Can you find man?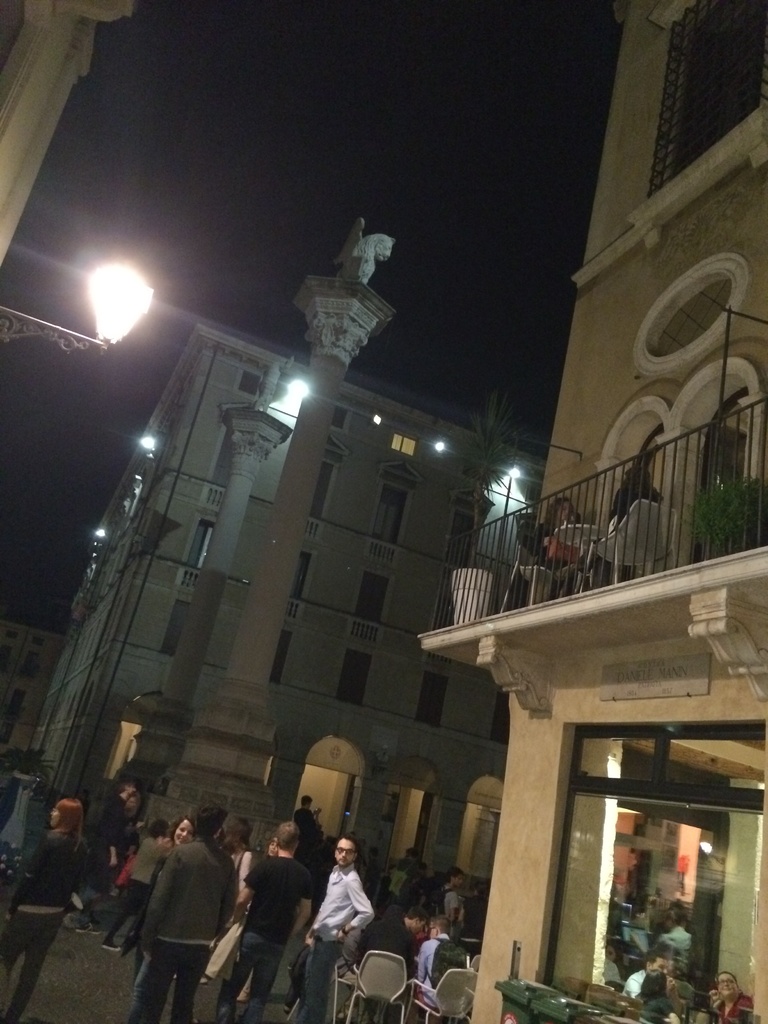
Yes, bounding box: crop(623, 953, 678, 1007).
